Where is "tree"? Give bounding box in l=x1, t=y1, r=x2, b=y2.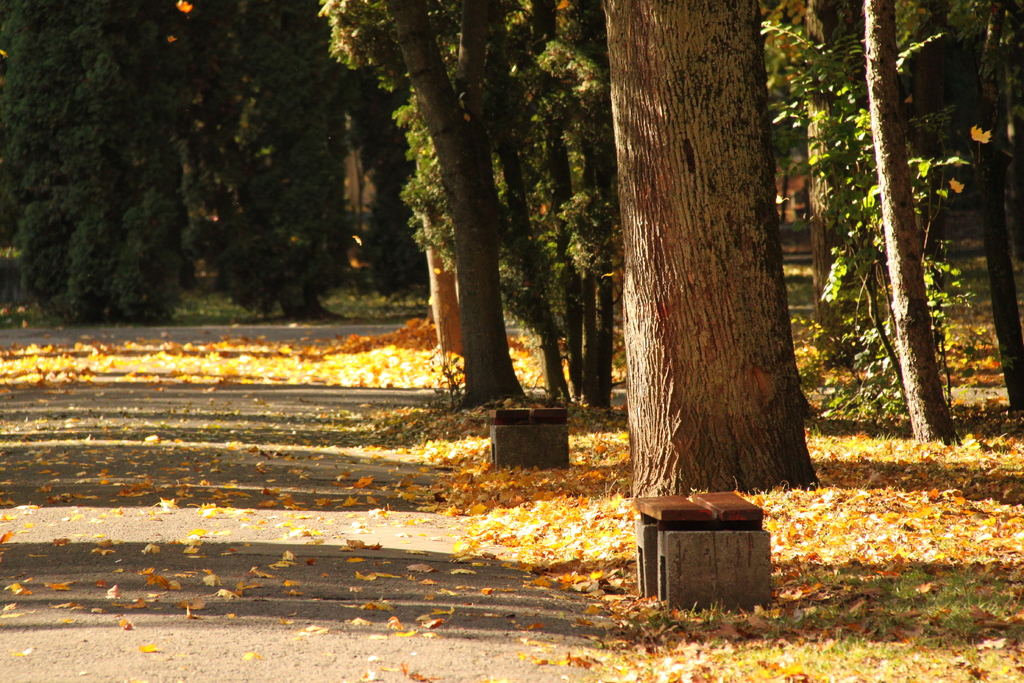
l=975, t=0, r=1023, b=442.
